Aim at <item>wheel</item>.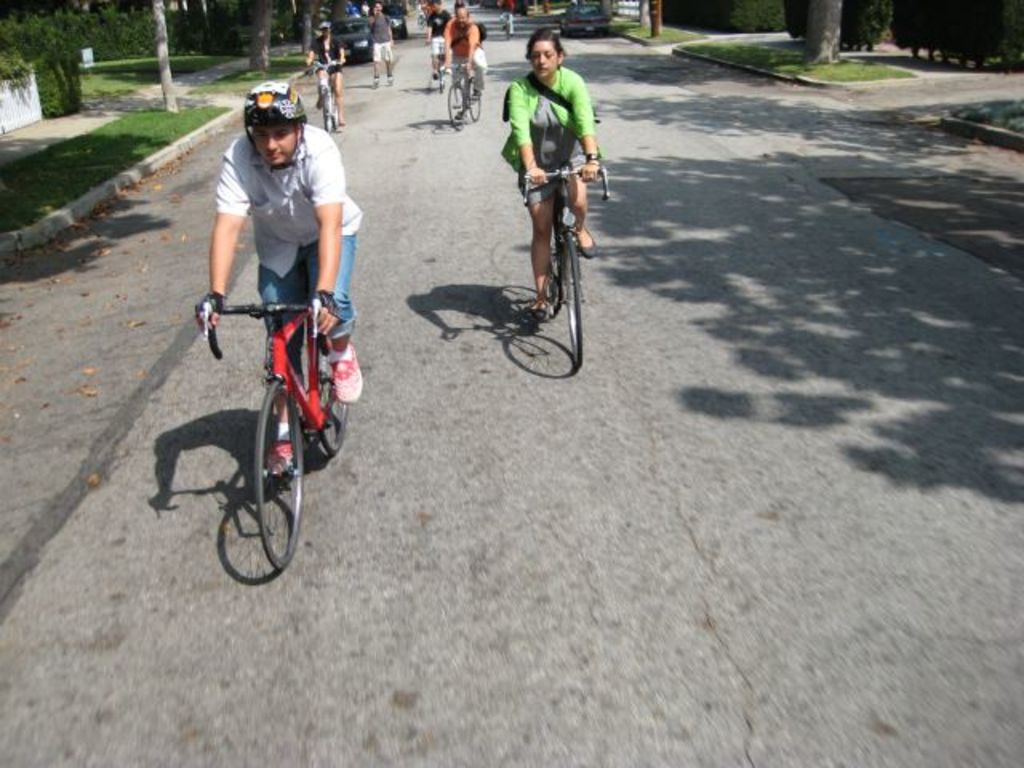
Aimed at <box>470,83,482,125</box>.
